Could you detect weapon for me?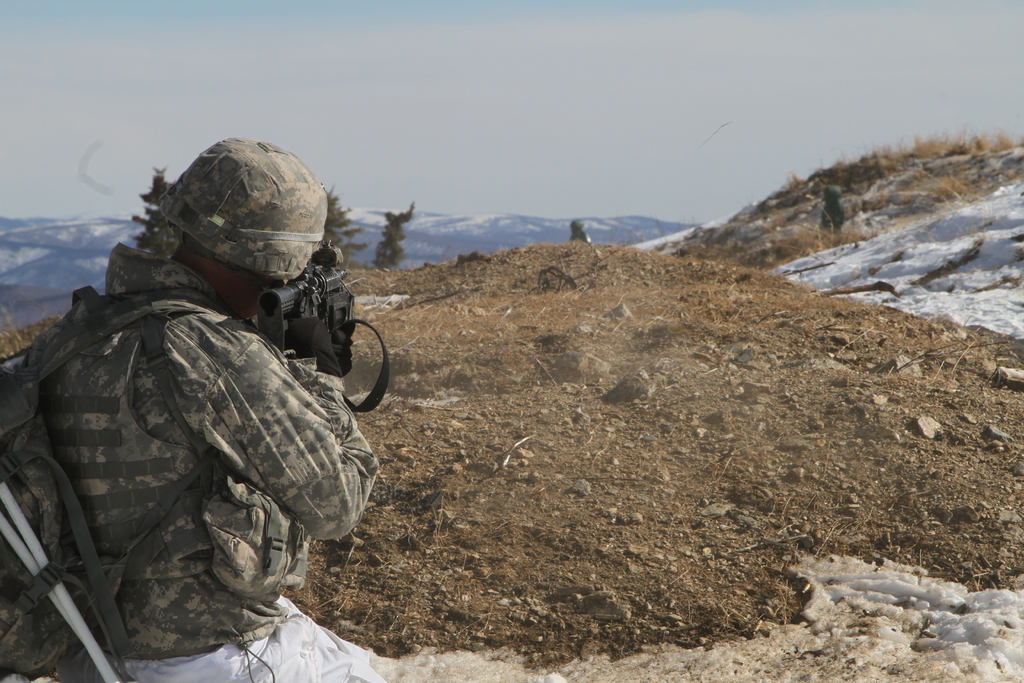
Detection result: box=[257, 243, 385, 411].
